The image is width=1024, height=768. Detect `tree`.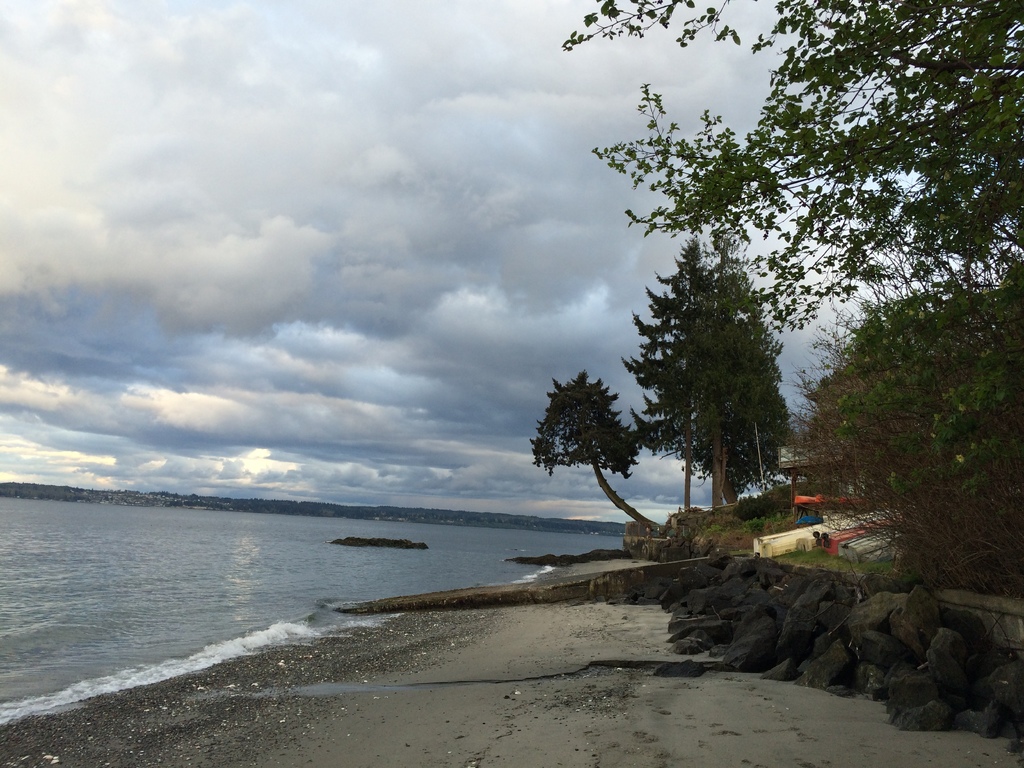
Detection: (left=620, top=193, right=811, bottom=556).
